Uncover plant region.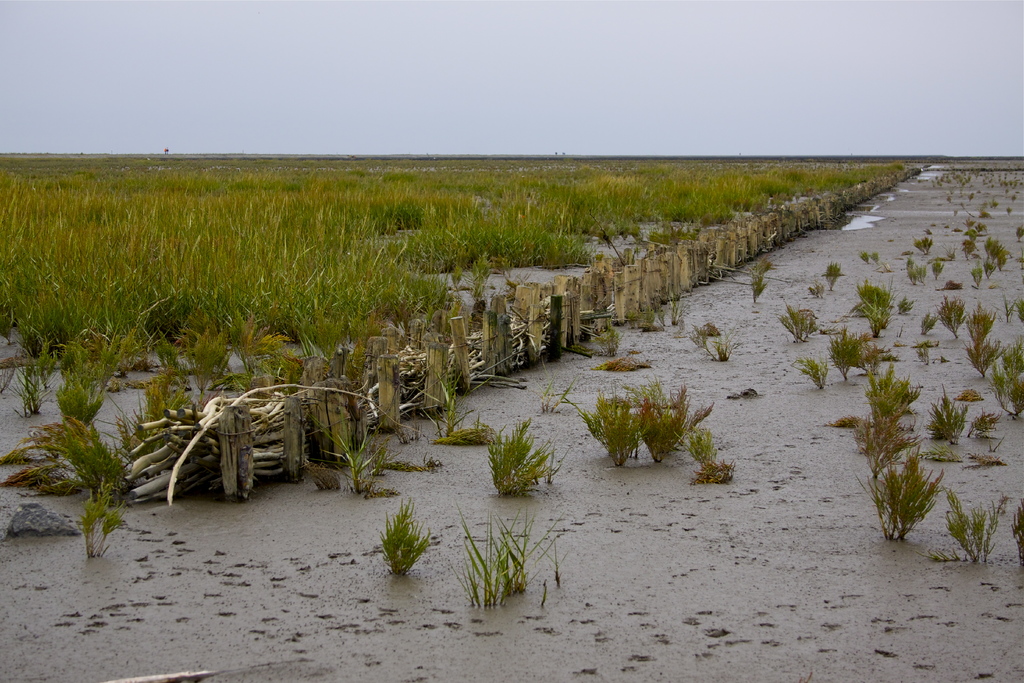
Uncovered: l=967, t=190, r=976, b=202.
